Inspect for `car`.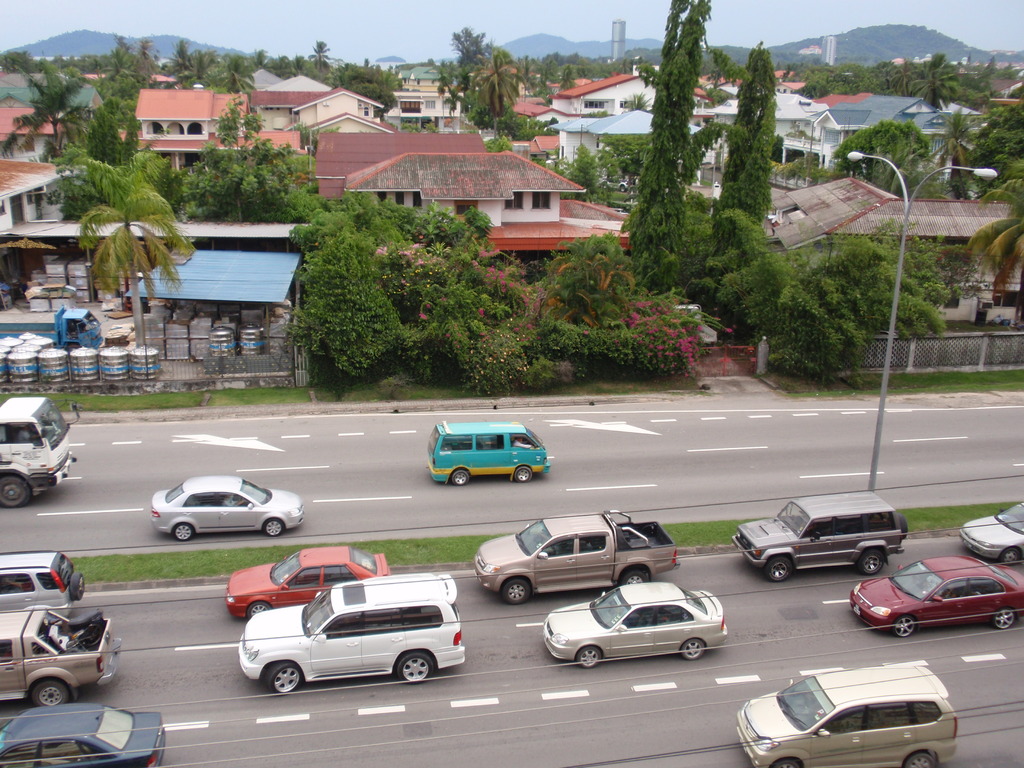
Inspection: bbox(151, 477, 306, 541).
